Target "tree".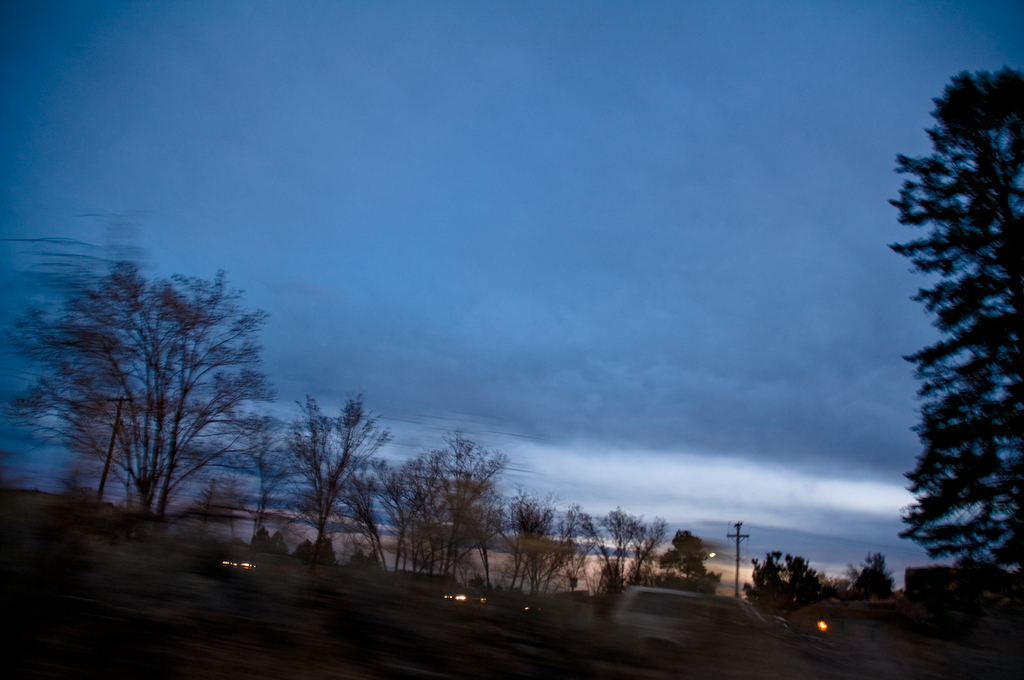
Target region: select_region(501, 487, 602, 602).
